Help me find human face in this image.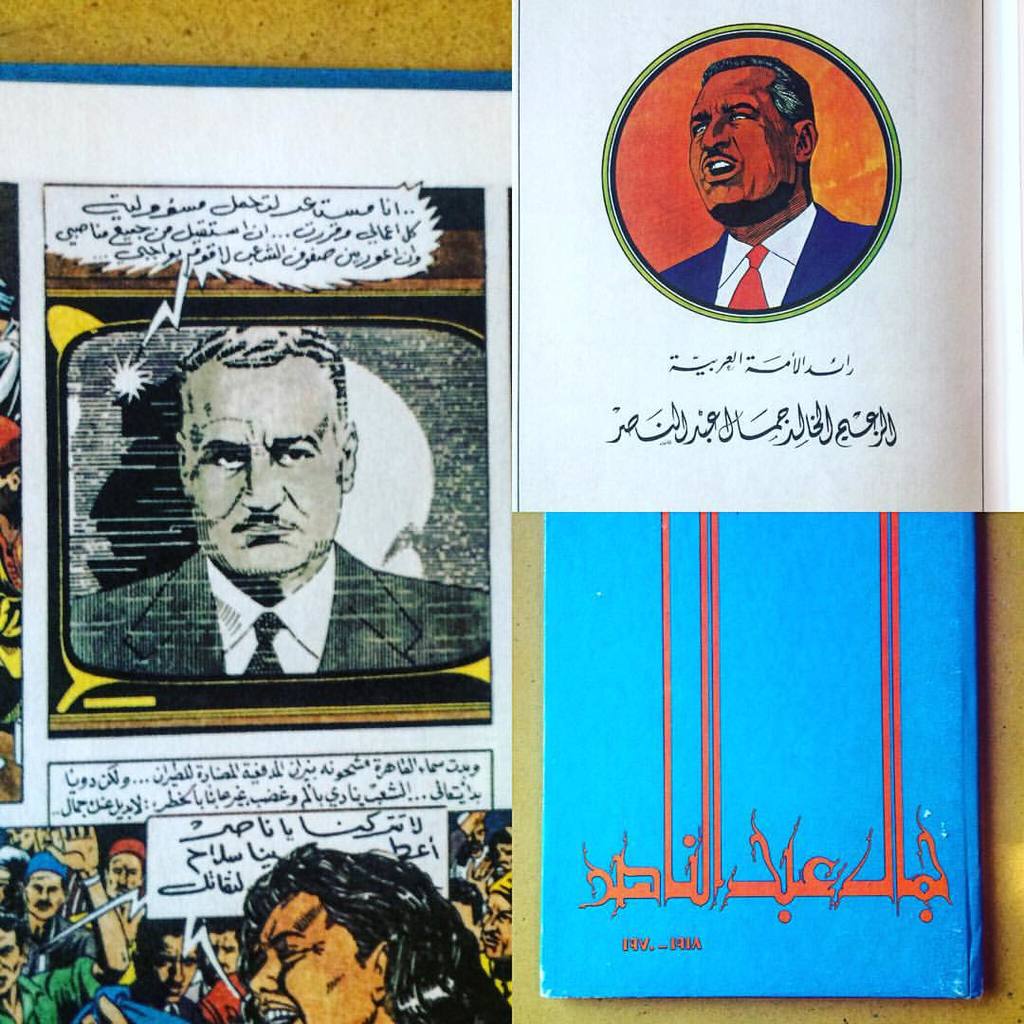
Found it: region(249, 892, 375, 1023).
